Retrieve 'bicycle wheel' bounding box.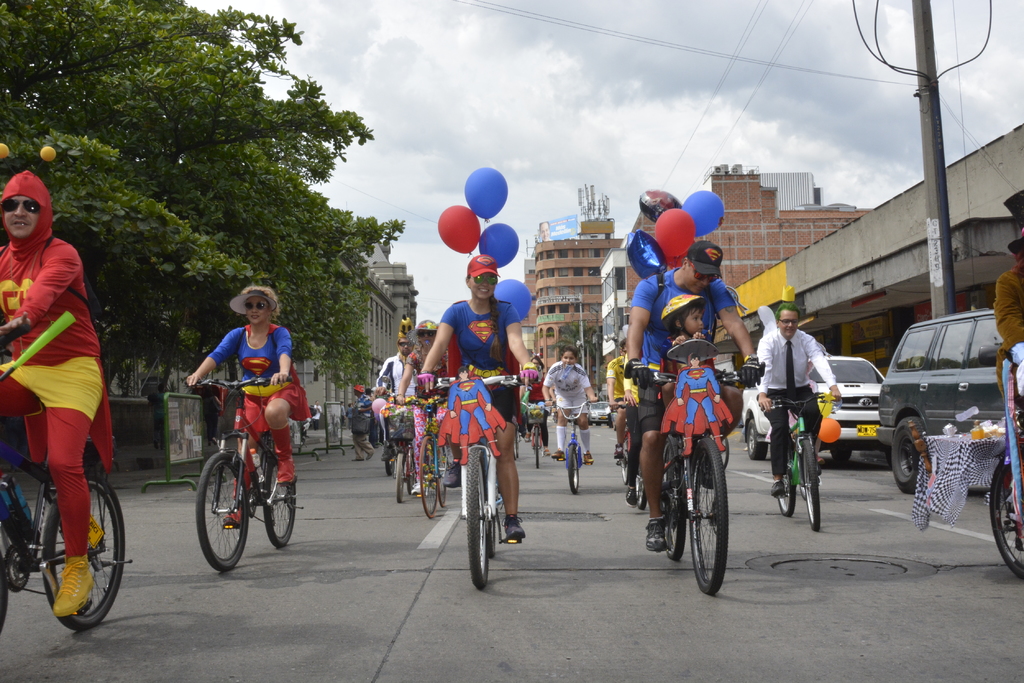
Bounding box: 774/454/800/517.
